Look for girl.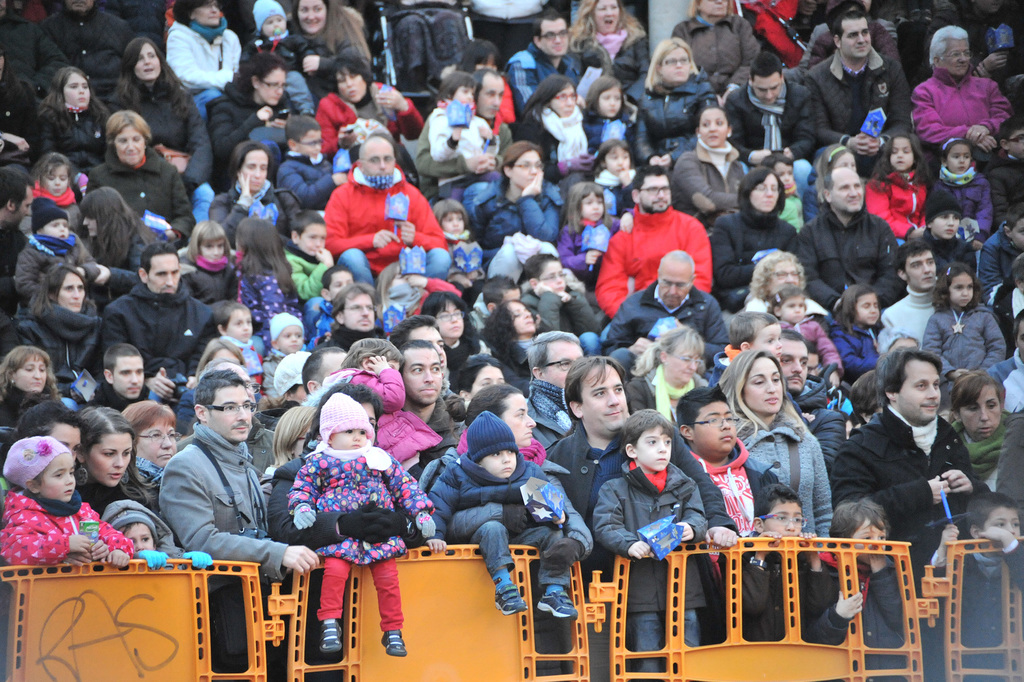
Found: [left=0, top=435, right=127, bottom=561].
